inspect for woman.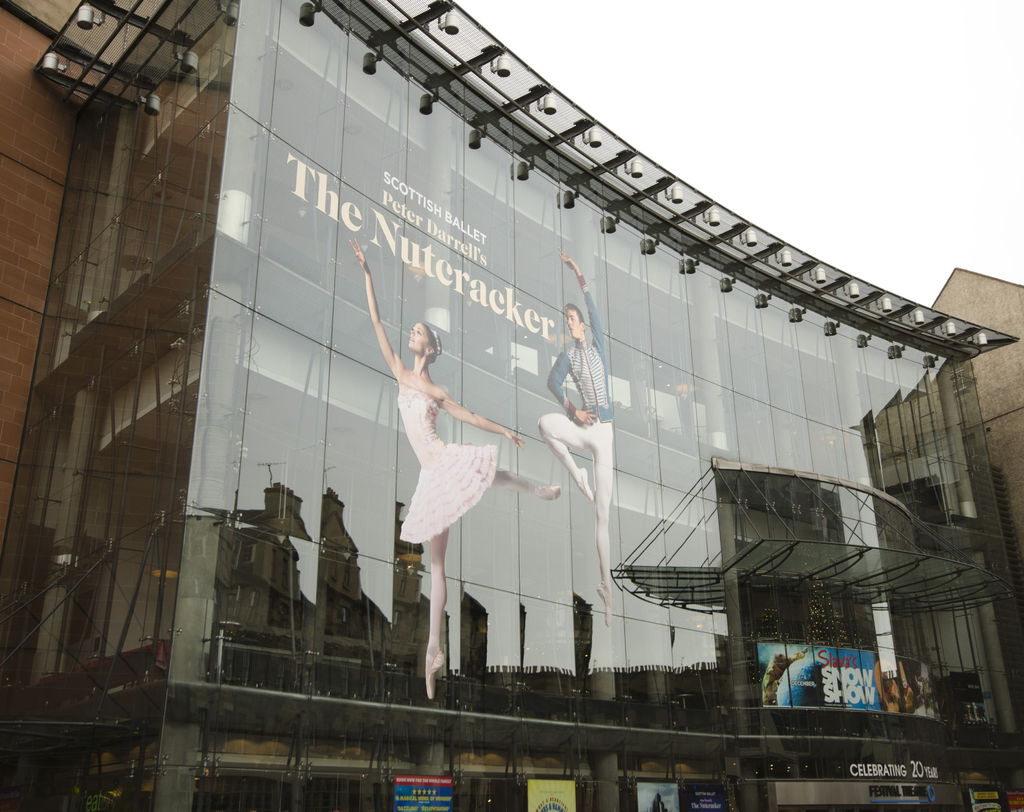
Inspection: x1=360 y1=265 x2=522 y2=685.
